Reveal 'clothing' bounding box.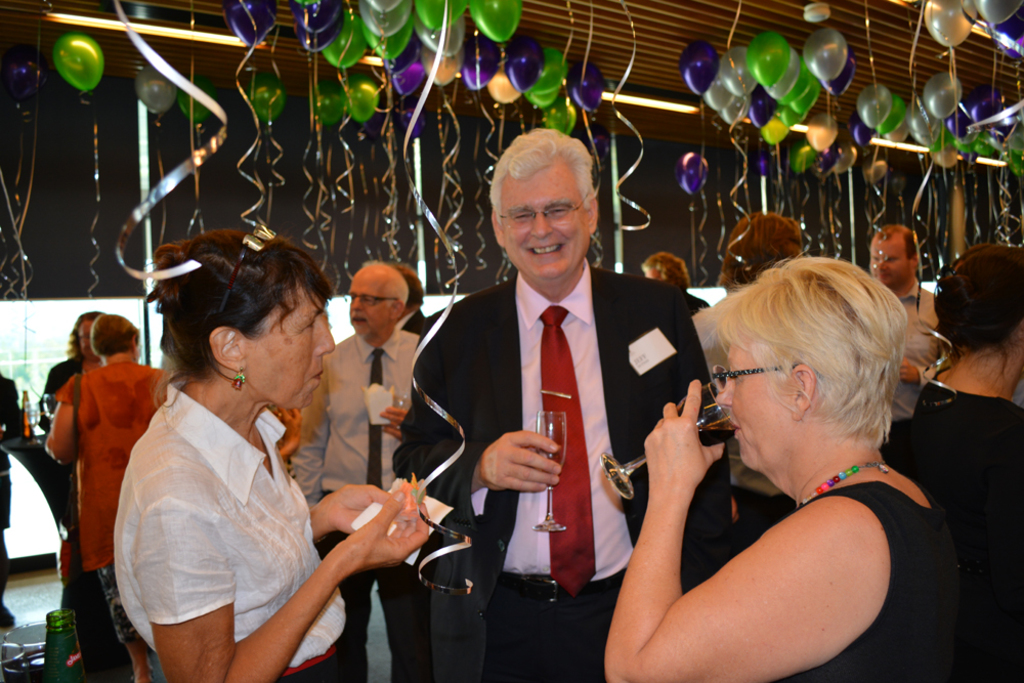
Revealed: Rect(886, 283, 937, 442).
